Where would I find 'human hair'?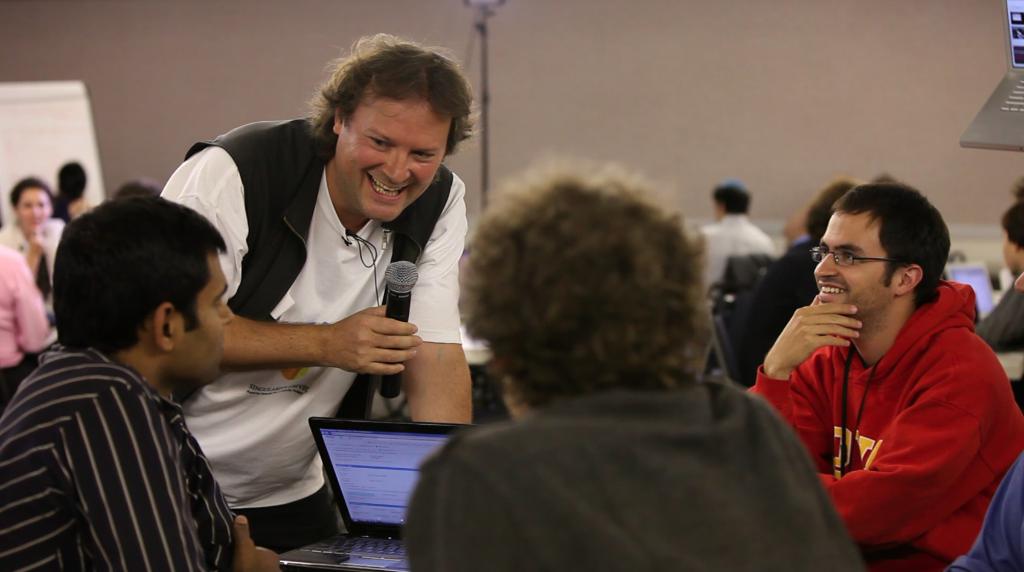
At 452, 155, 710, 399.
